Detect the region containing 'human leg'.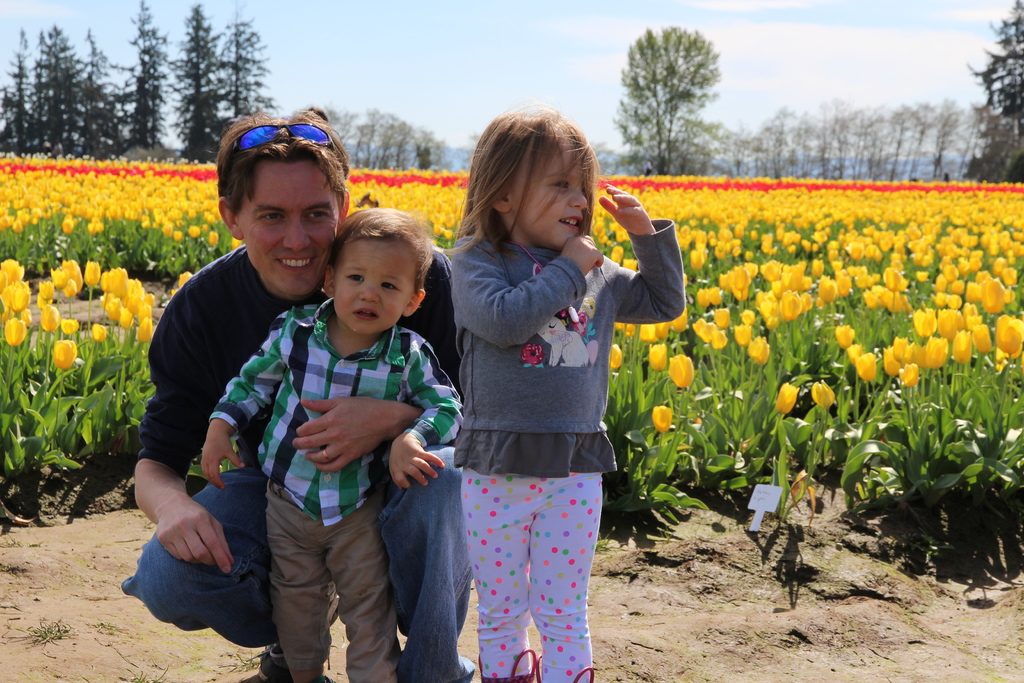
470, 478, 532, 682.
